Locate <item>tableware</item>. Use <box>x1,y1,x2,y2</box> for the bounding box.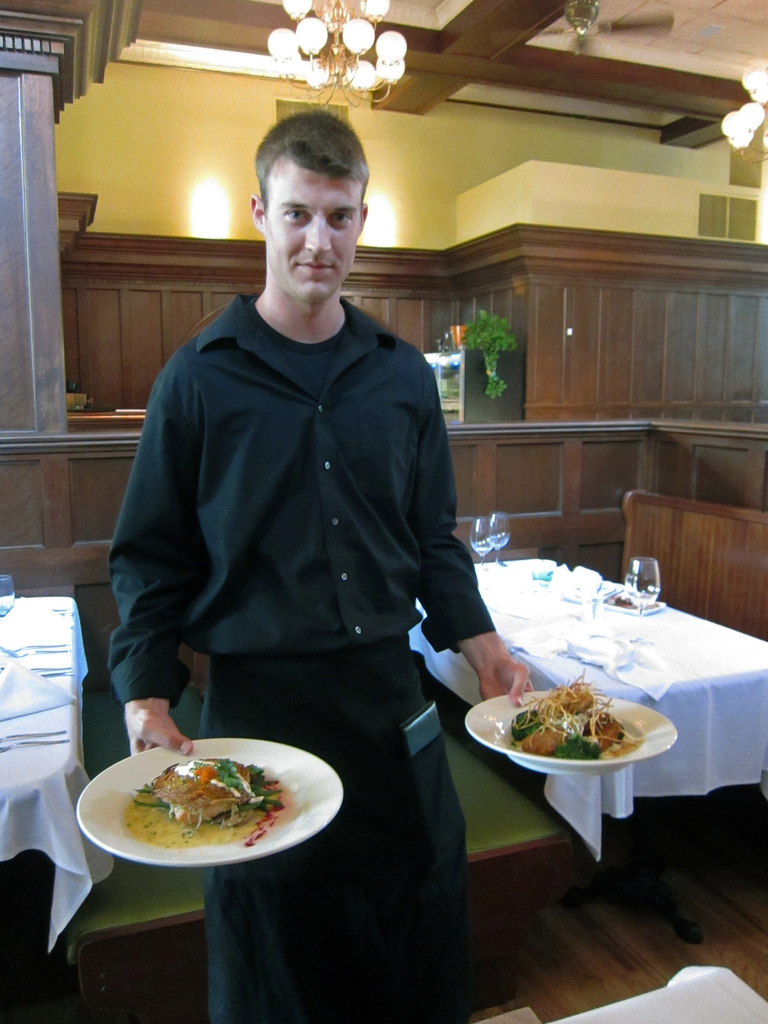
<box>65,726,348,866</box>.
